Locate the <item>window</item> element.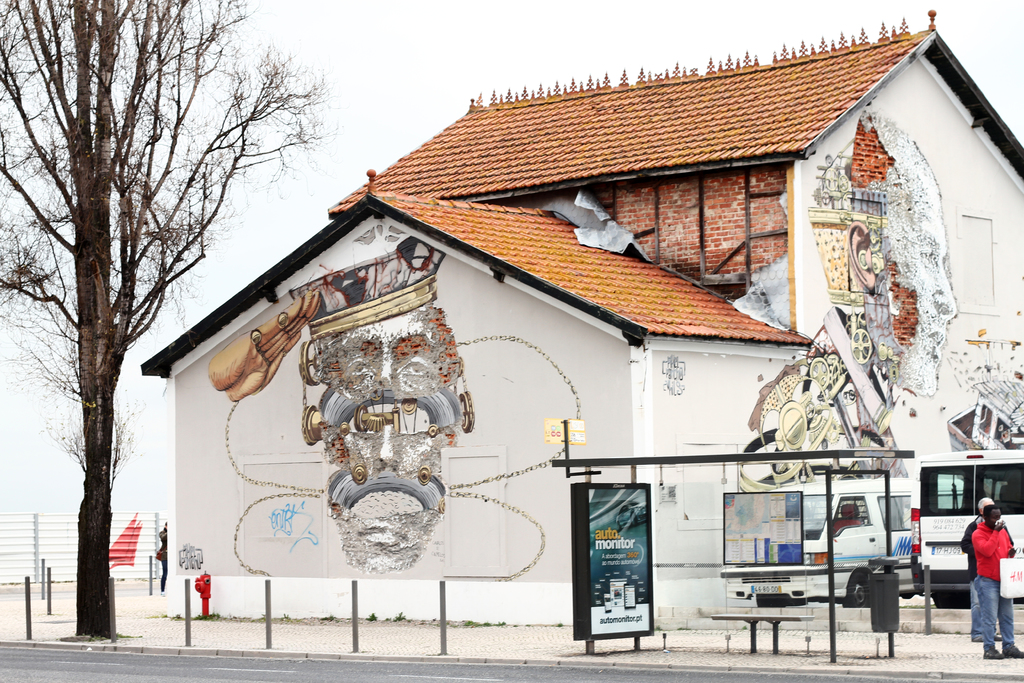
Element bbox: (left=972, top=462, right=1023, bottom=509).
